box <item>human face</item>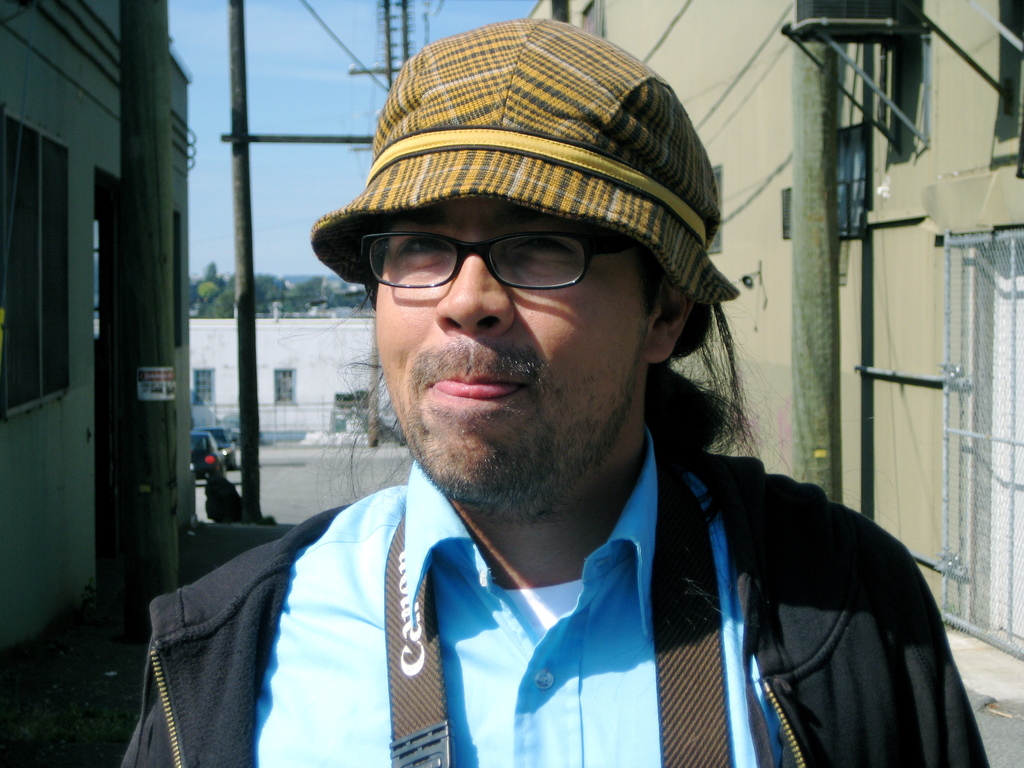
(377, 200, 648, 514)
